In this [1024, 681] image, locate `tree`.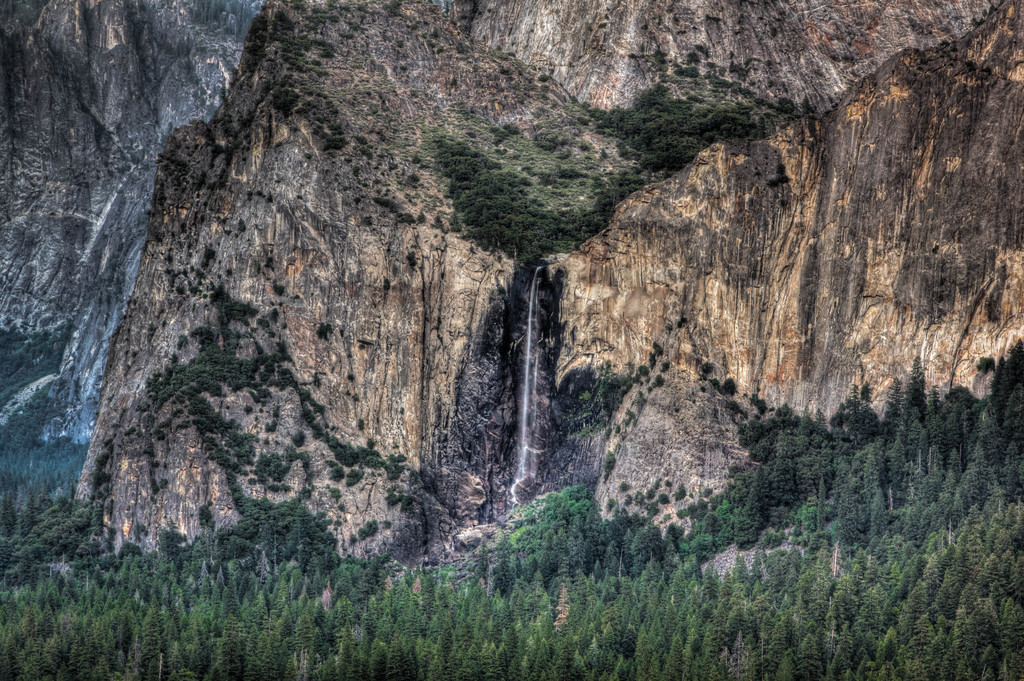
Bounding box: [667, 637, 684, 680].
